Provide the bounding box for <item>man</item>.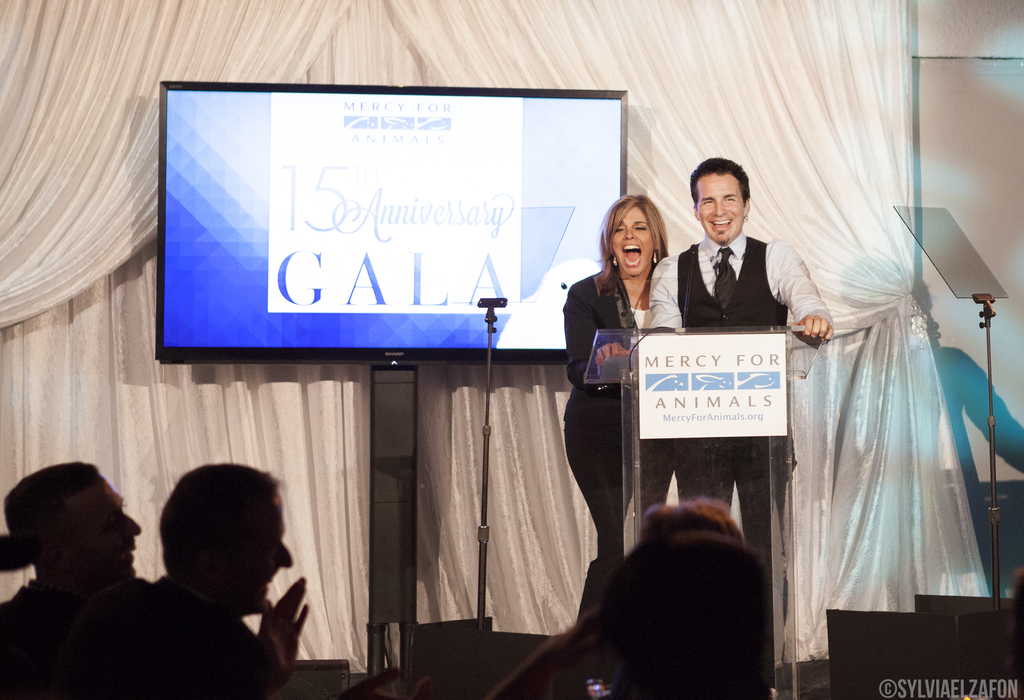
rect(641, 503, 745, 544).
